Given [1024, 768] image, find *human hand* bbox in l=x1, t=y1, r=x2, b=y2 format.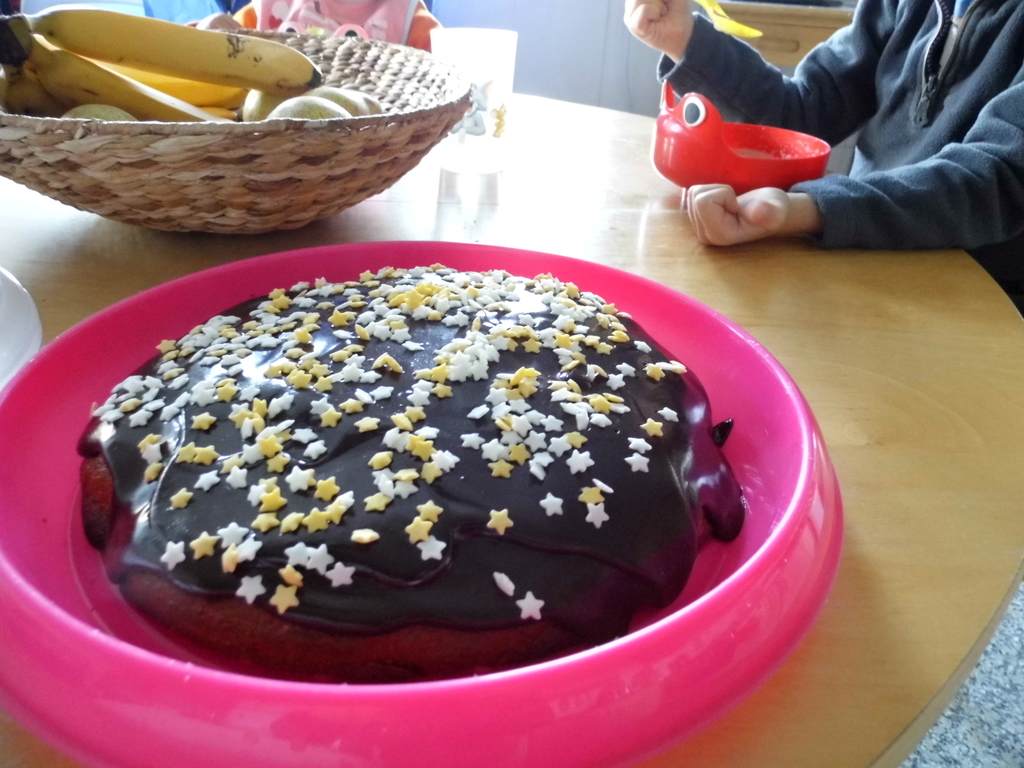
l=682, t=182, r=792, b=250.
